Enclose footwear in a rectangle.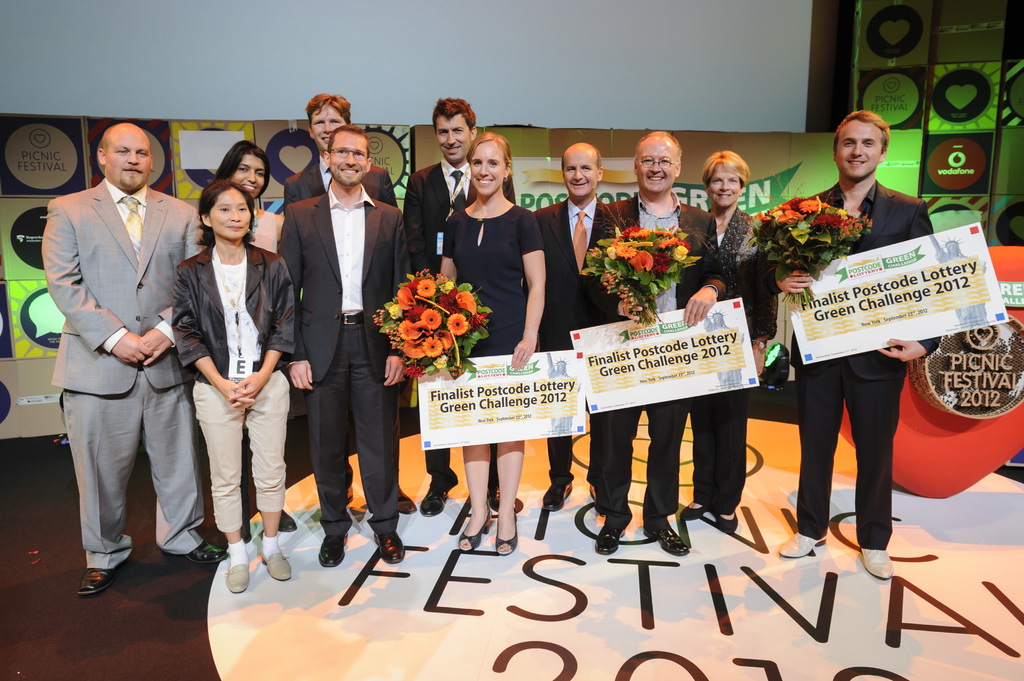
l=861, t=546, r=891, b=579.
